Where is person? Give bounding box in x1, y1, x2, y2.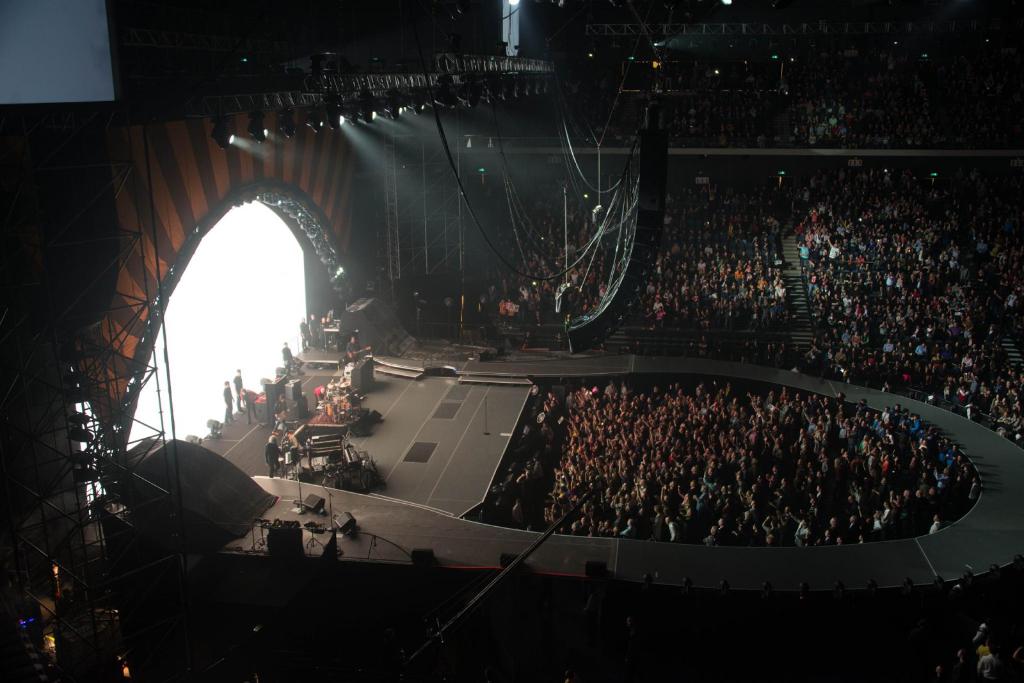
260, 434, 283, 472.
